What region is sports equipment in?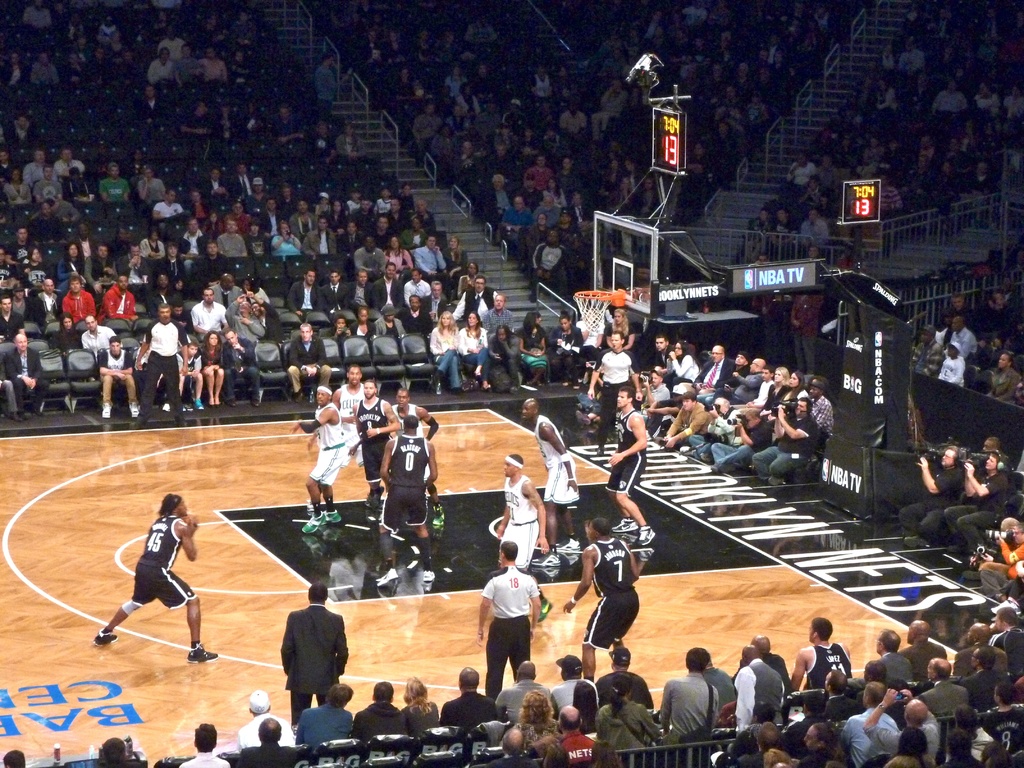
[414, 534, 431, 563].
